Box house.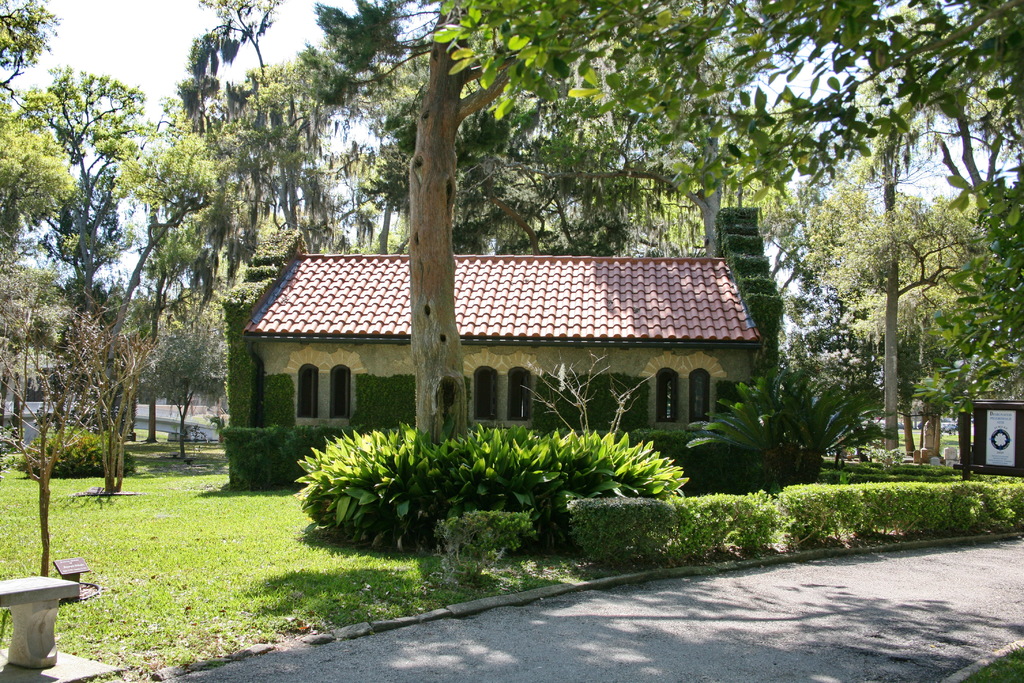
x1=216 y1=205 x2=789 y2=506.
